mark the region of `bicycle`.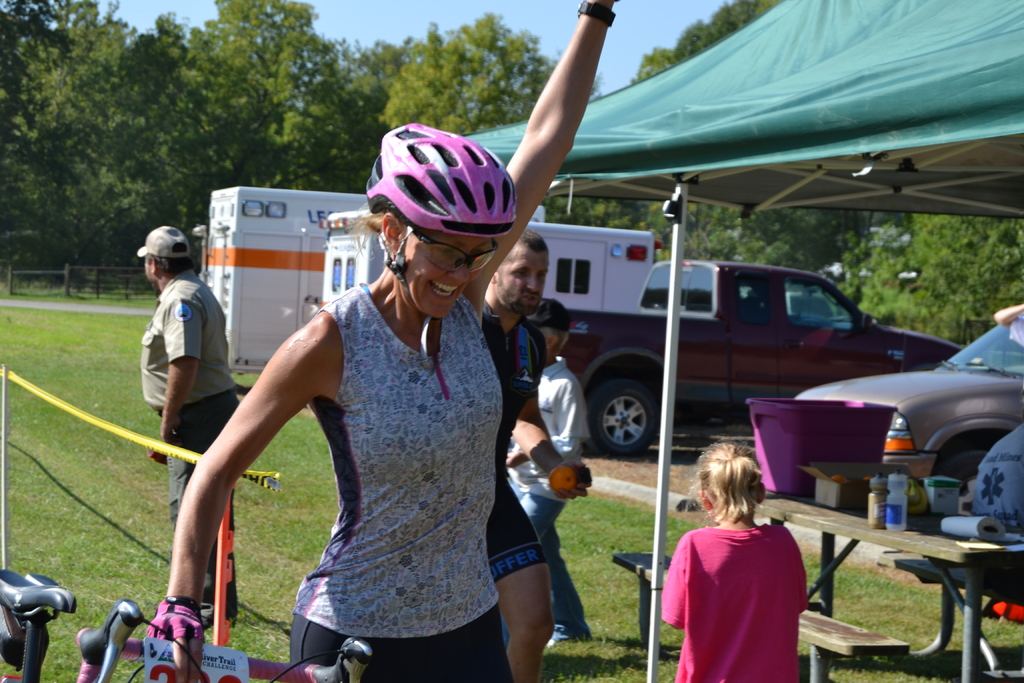
Region: crop(0, 572, 362, 682).
